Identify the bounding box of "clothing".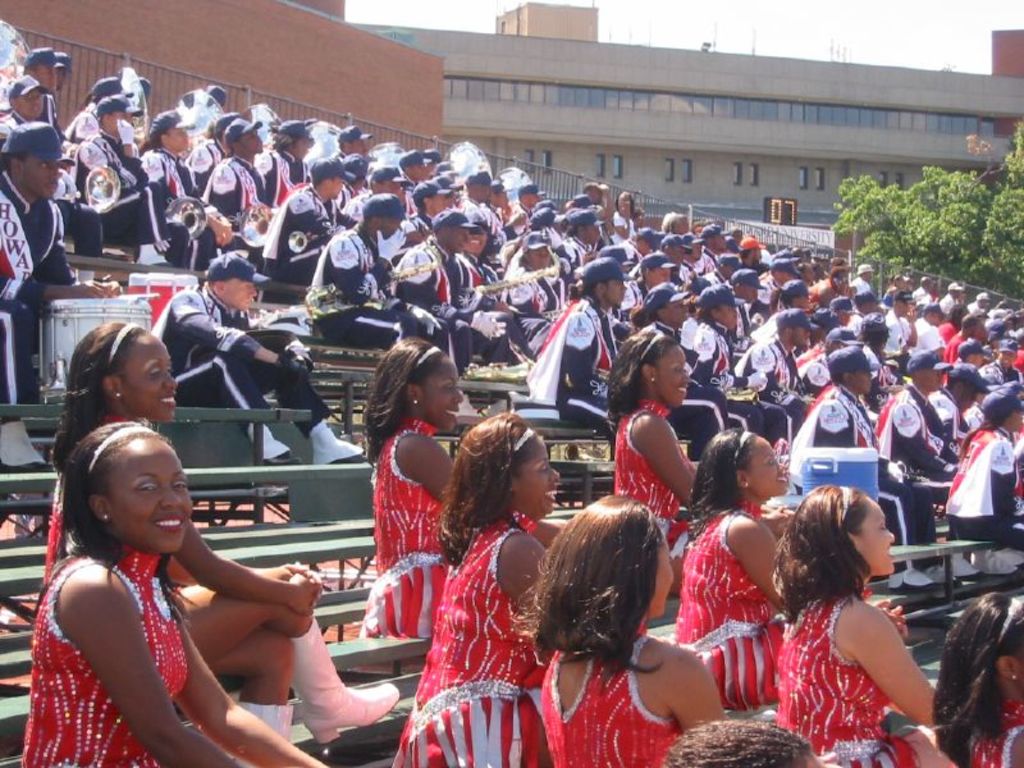
(left=609, top=207, right=643, bottom=253).
